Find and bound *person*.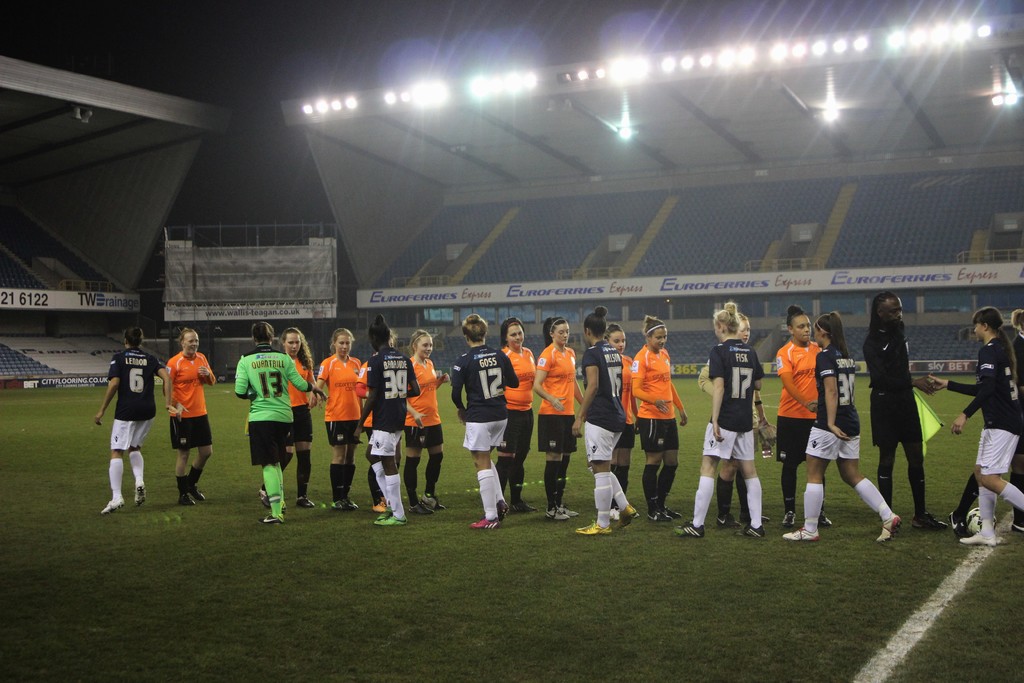
Bound: <box>570,319,618,534</box>.
